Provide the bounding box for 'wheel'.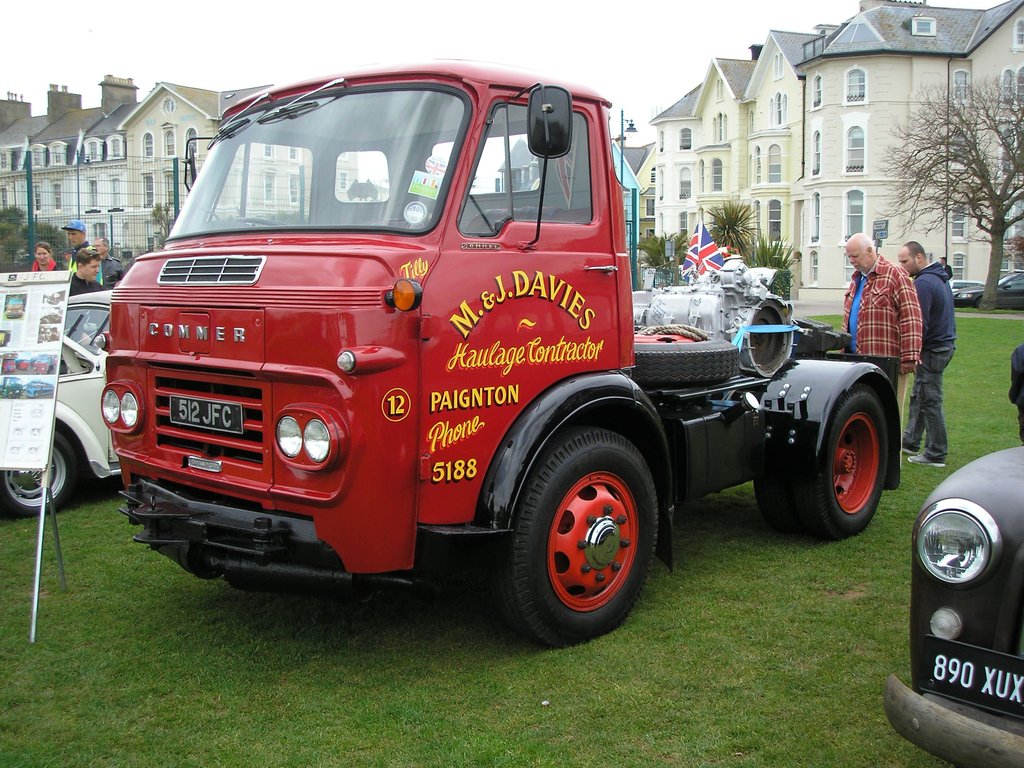
detection(500, 424, 660, 634).
